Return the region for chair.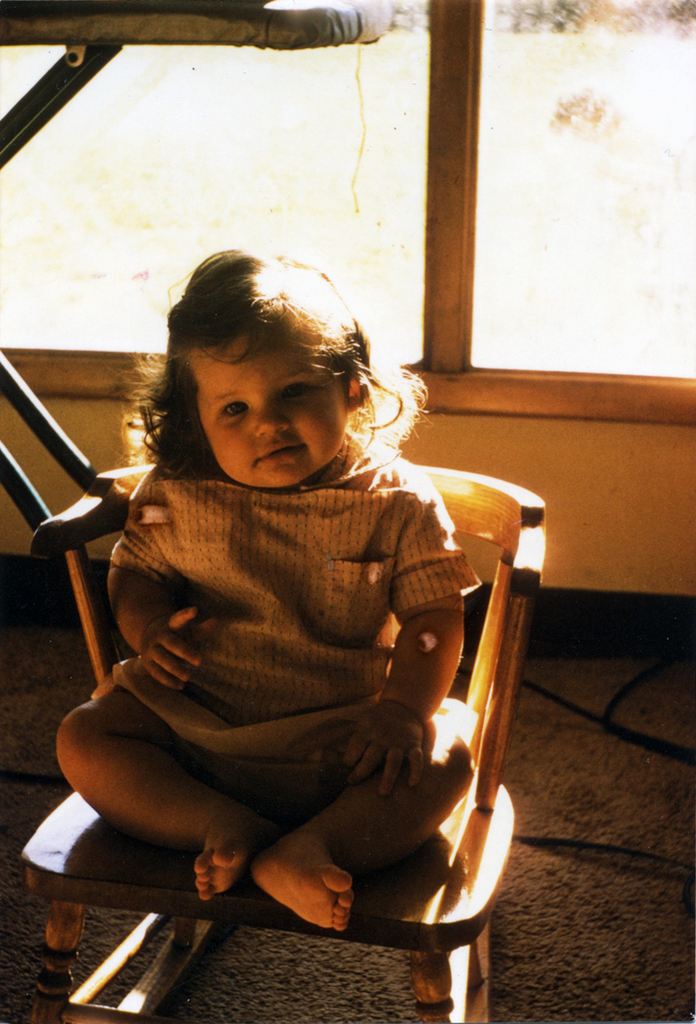
pyautogui.locateOnScreen(18, 450, 549, 1023).
